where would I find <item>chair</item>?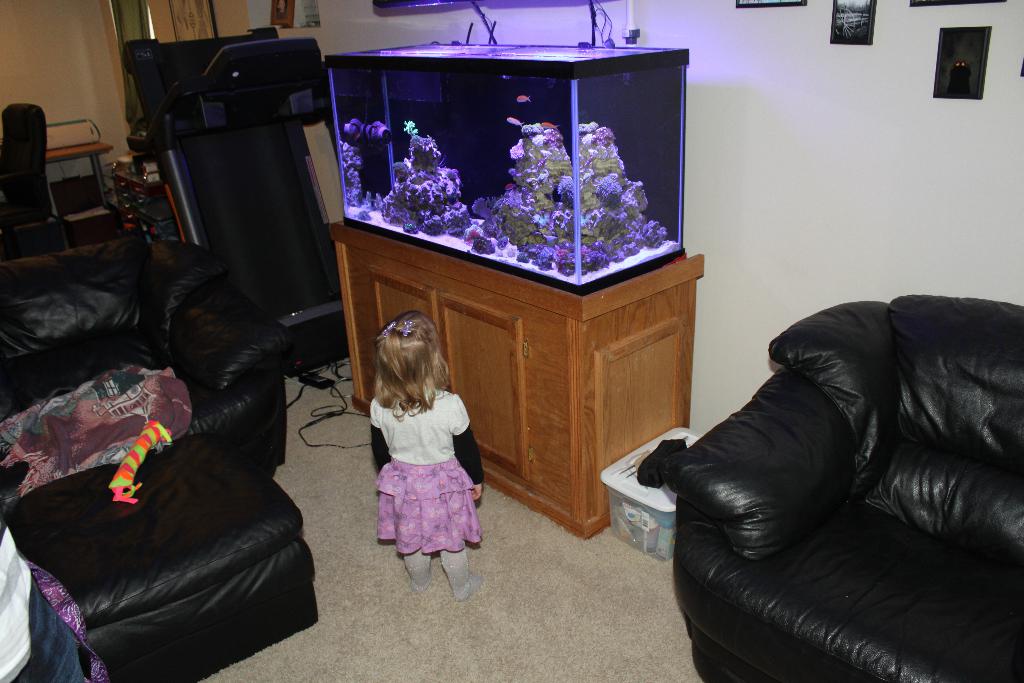
At (x1=666, y1=287, x2=998, y2=682).
